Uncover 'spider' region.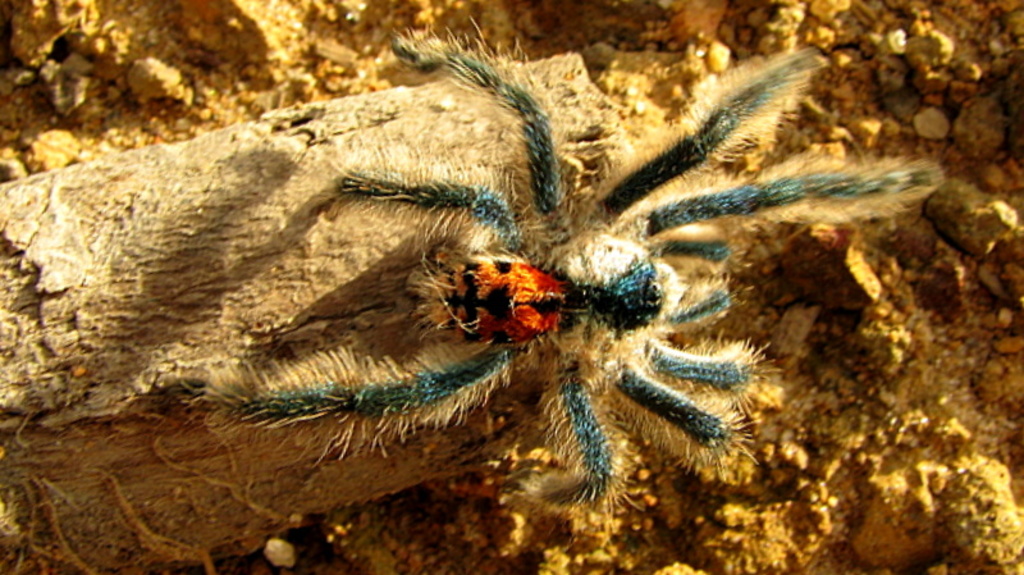
Uncovered: (180,14,945,512).
